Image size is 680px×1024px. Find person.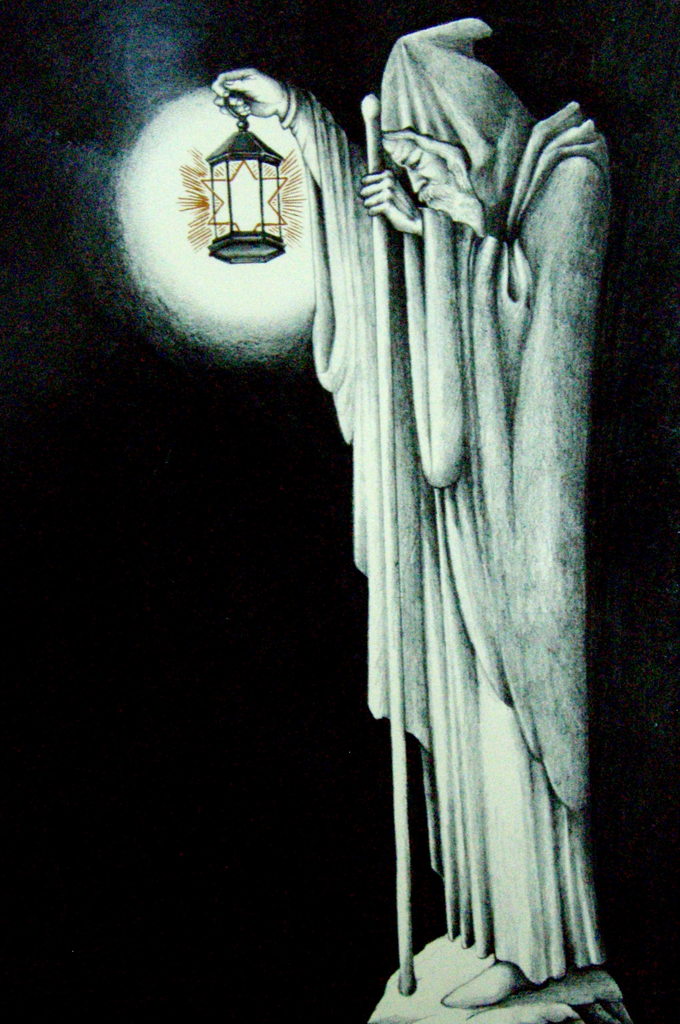
{"left": 108, "top": 12, "right": 652, "bottom": 998}.
